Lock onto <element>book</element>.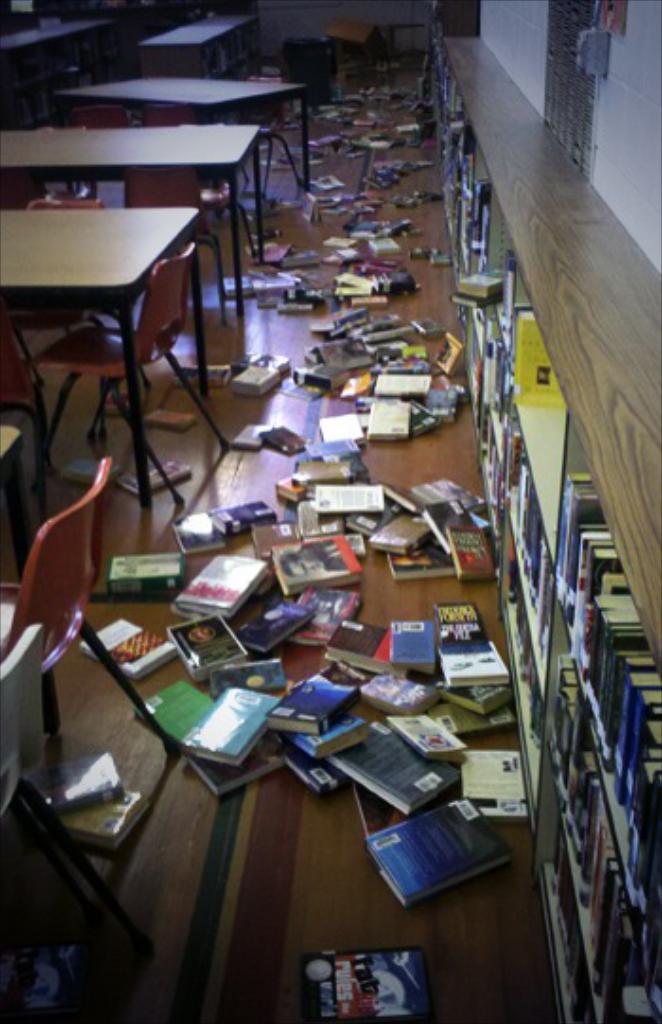
Locked: {"left": 371, "top": 795, "right": 511, "bottom": 929}.
